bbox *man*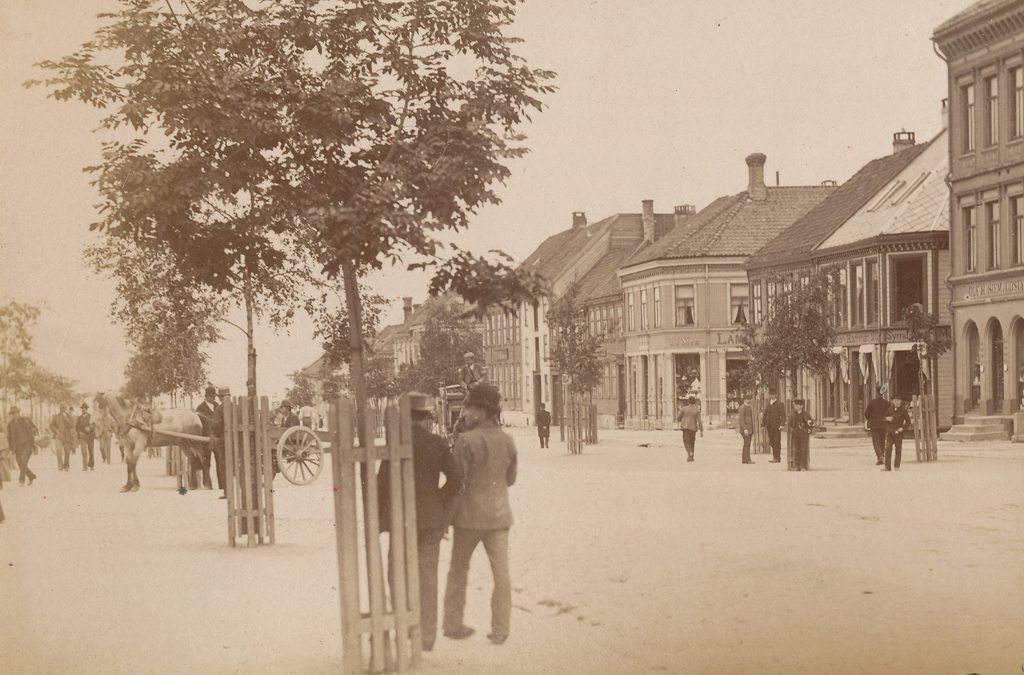
bbox=(47, 400, 79, 472)
